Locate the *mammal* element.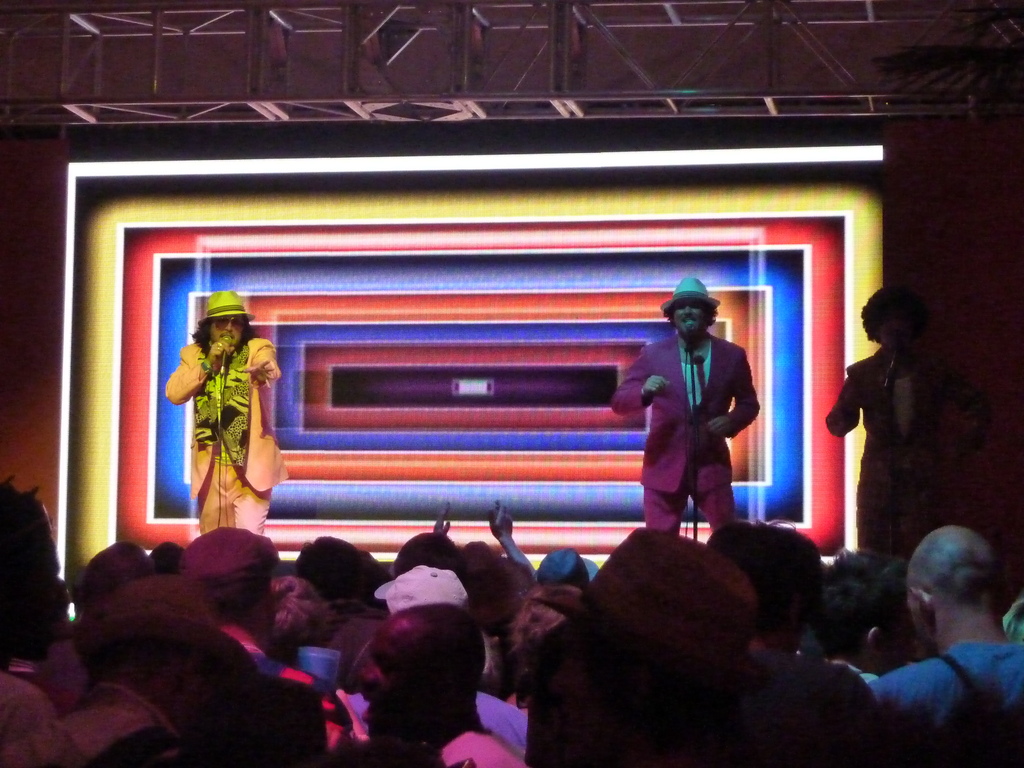
Element bbox: detection(817, 286, 991, 557).
